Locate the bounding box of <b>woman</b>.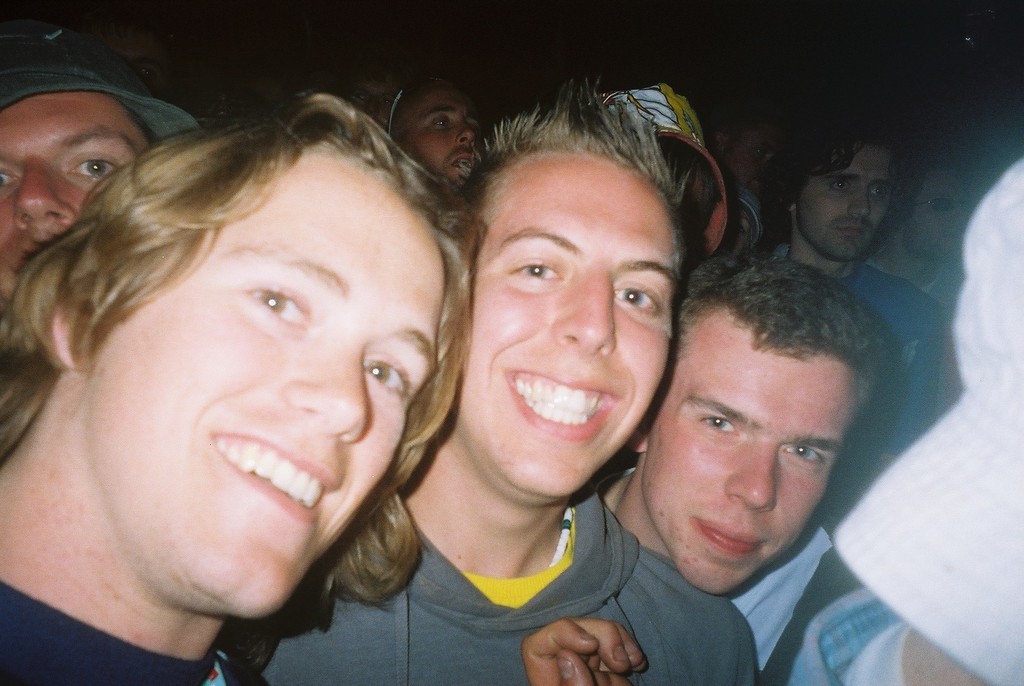
Bounding box: 0, 75, 553, 664.
